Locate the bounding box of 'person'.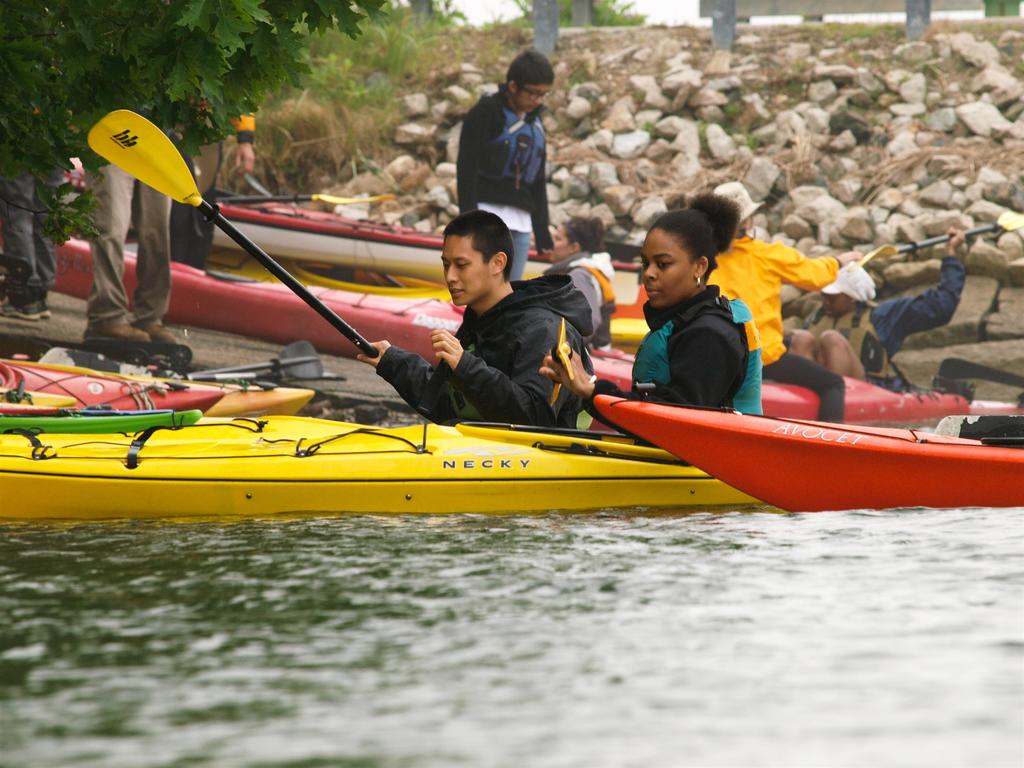
Bounding box: (534,209,745,417).
